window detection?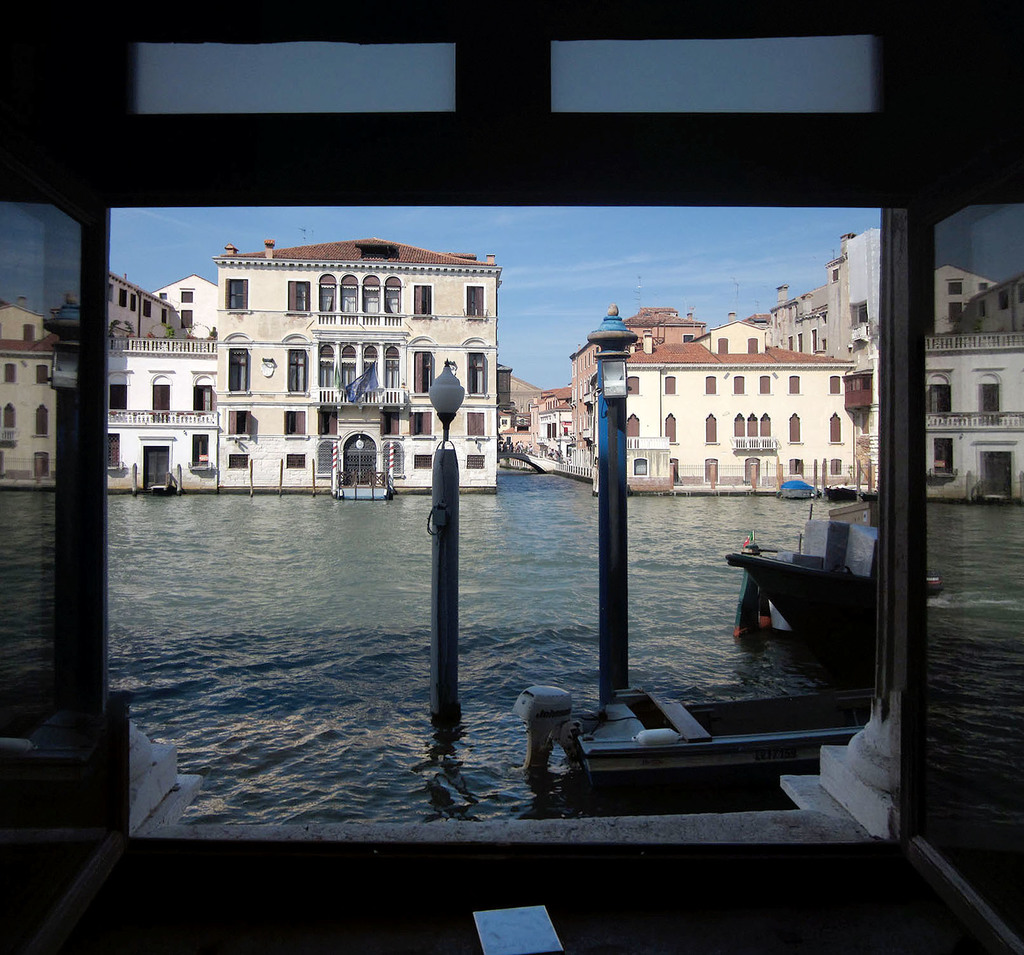
<bbox>936, 437, 956, 468</bbox>
